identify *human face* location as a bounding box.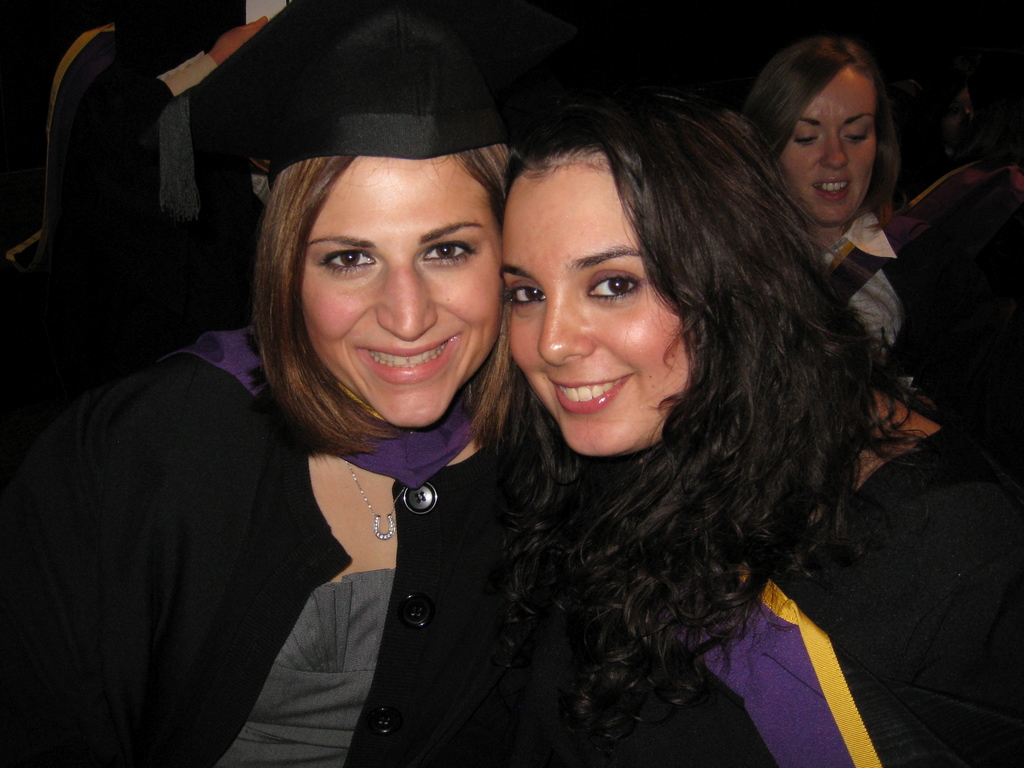
(779, 64, 873, 224).
